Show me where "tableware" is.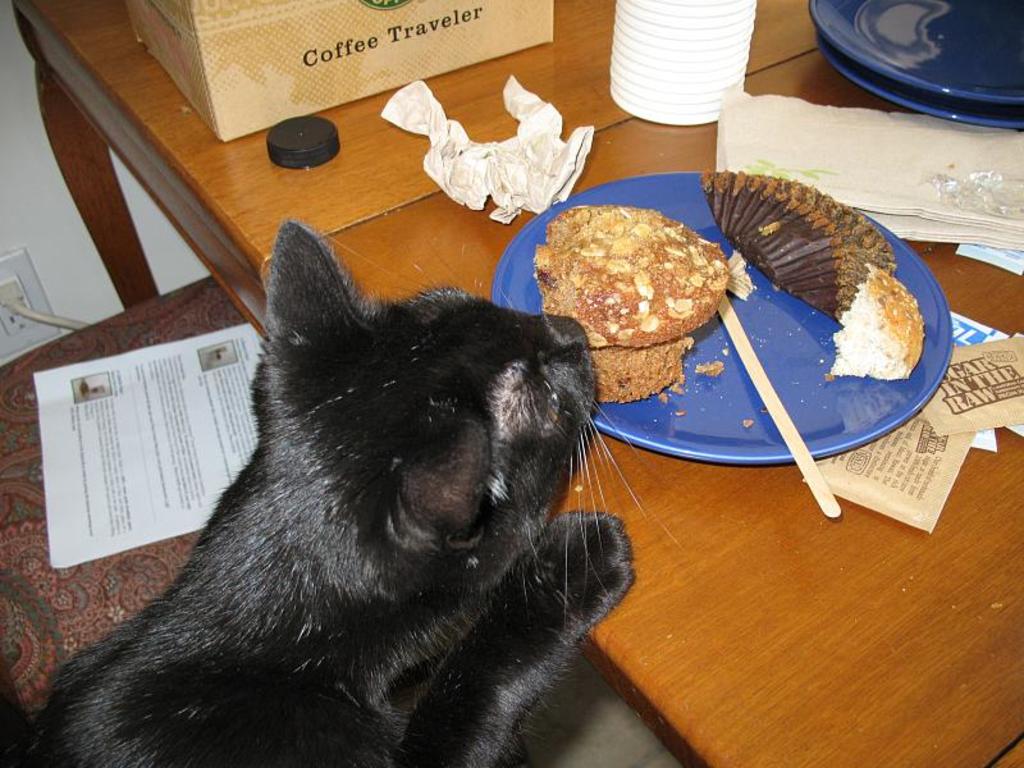
"tableware" is at locate(805, 0, 1023, 108).
